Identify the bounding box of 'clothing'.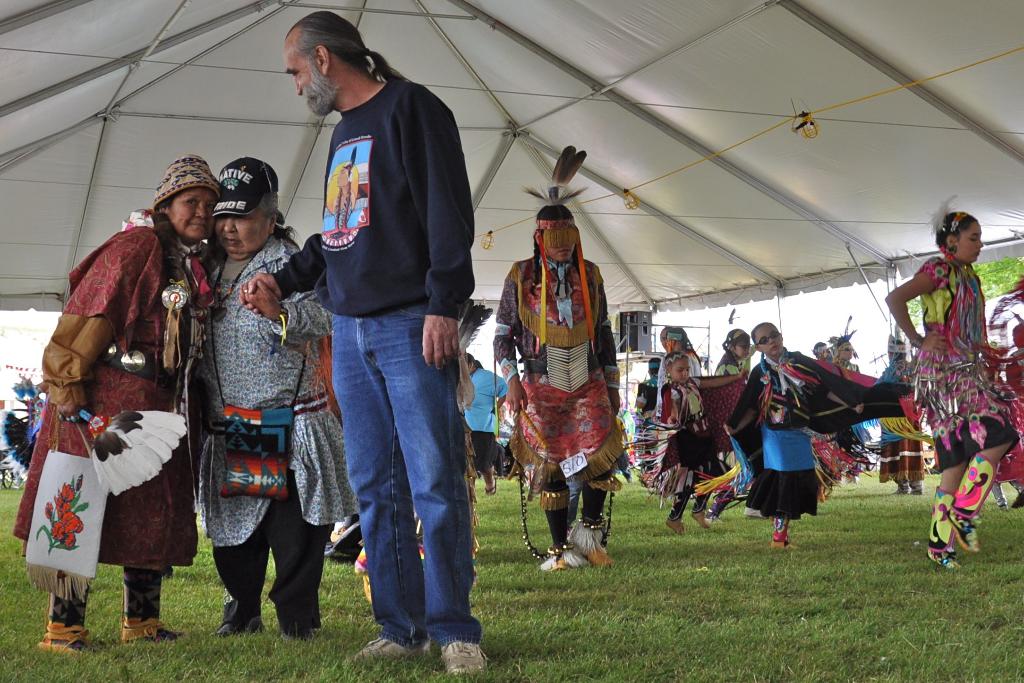
[199, 224, 358, 626].
